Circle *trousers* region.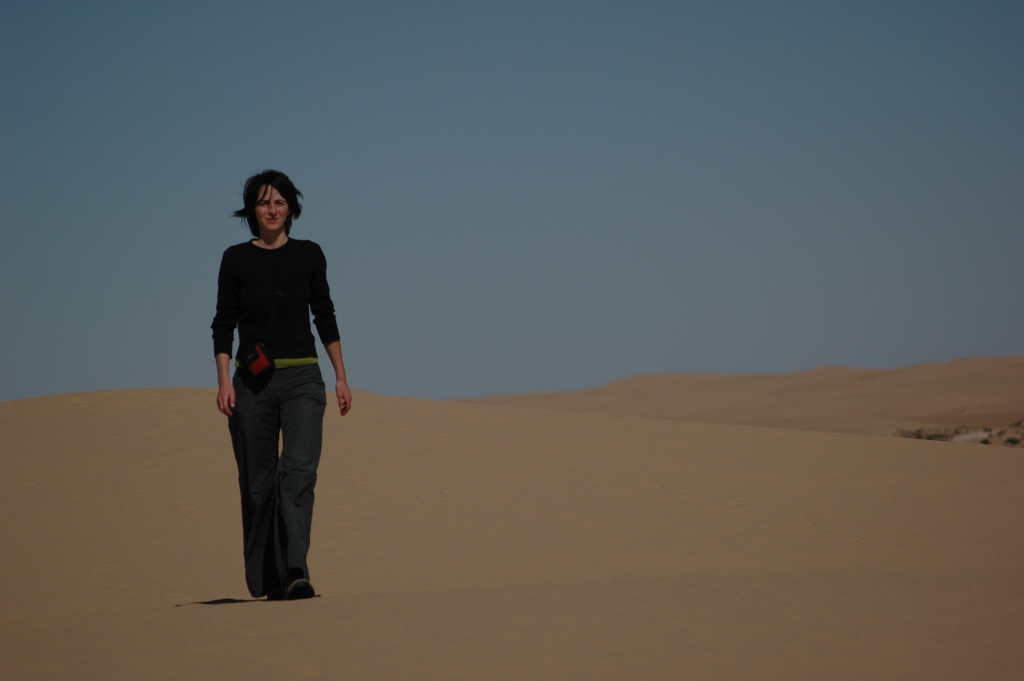
Region: l=225, t=371, r=322, b=586.
